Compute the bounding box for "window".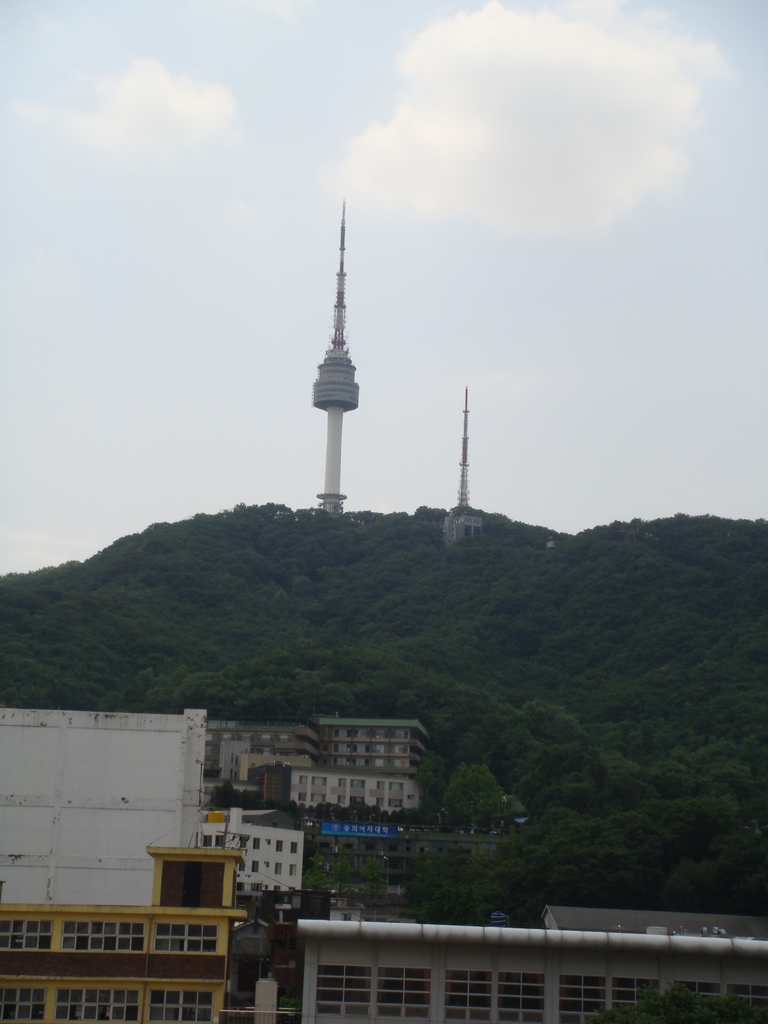
crop(152, 922, 217, 952).
